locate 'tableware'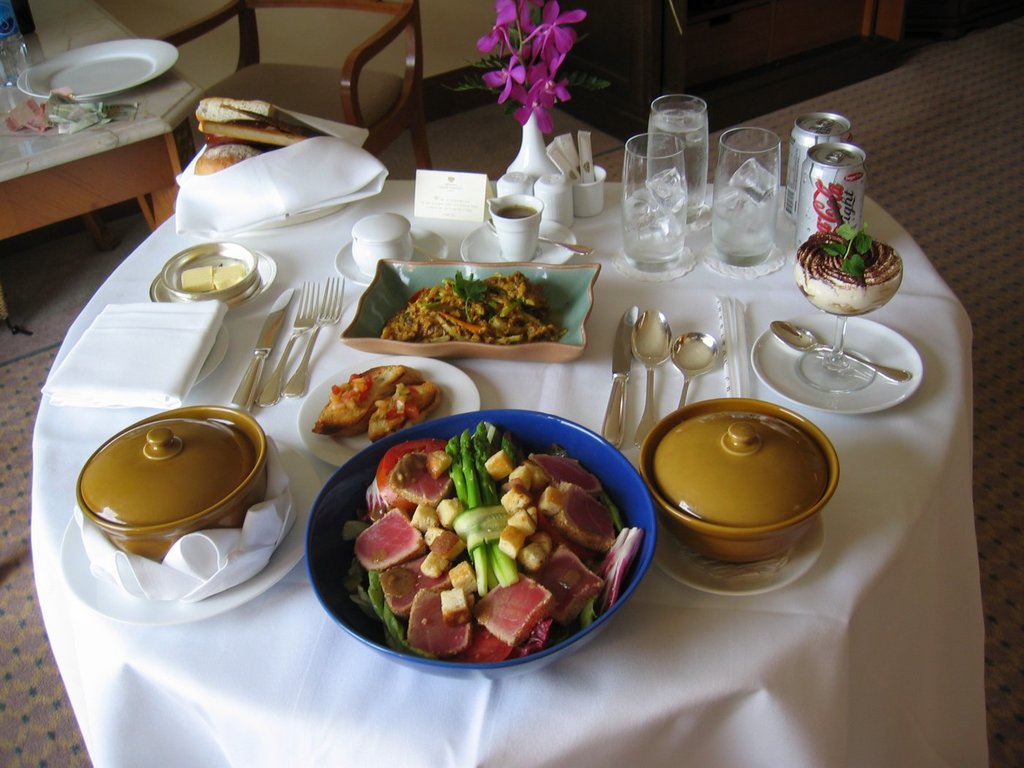
654,508,828,593
